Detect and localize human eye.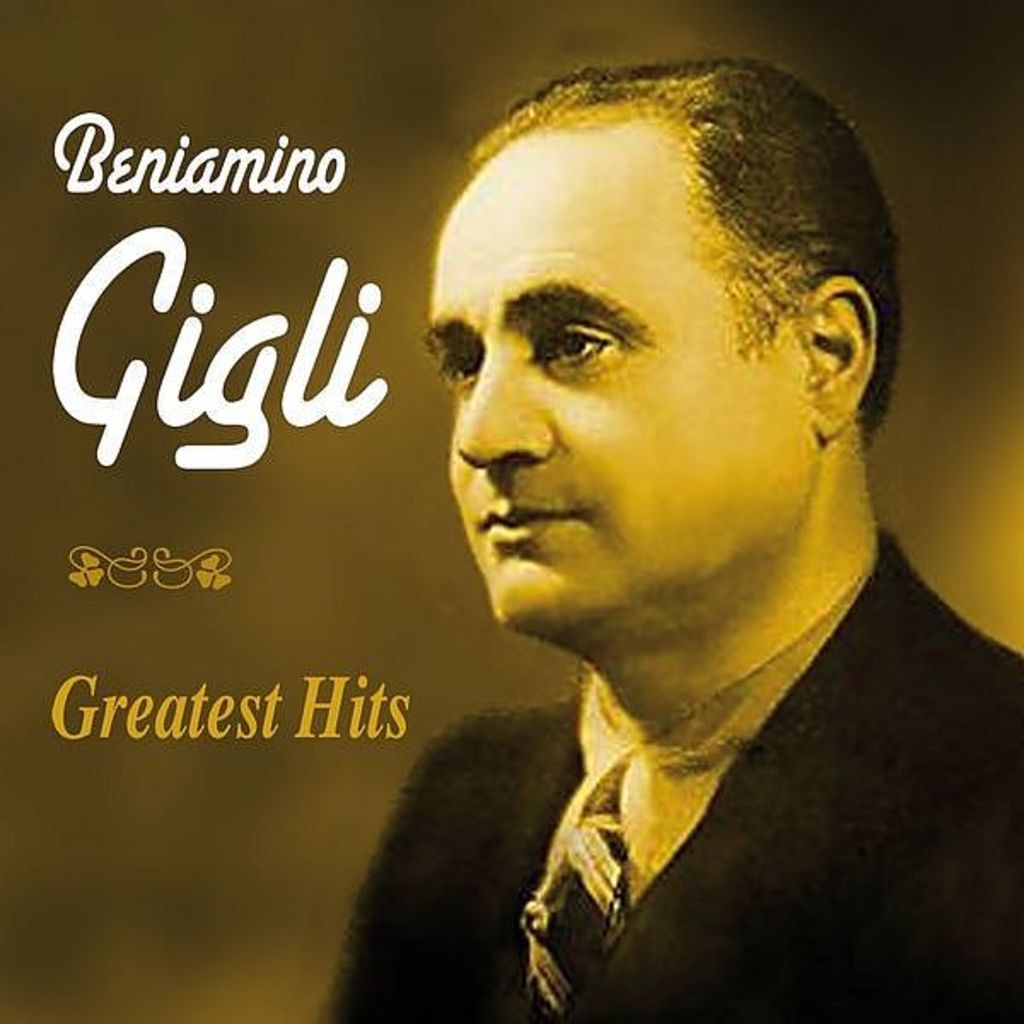
Localized at box=[531, 323, 628, 377].
